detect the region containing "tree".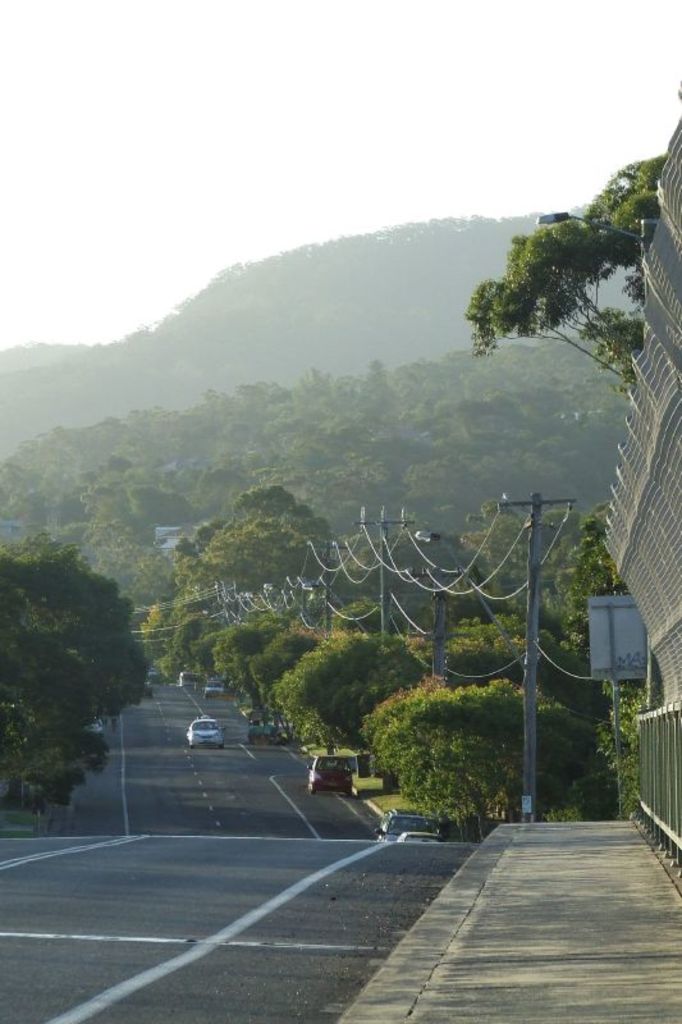
{"x1": 0, "y1": 584, "x2": 110, "y2": 815}.
